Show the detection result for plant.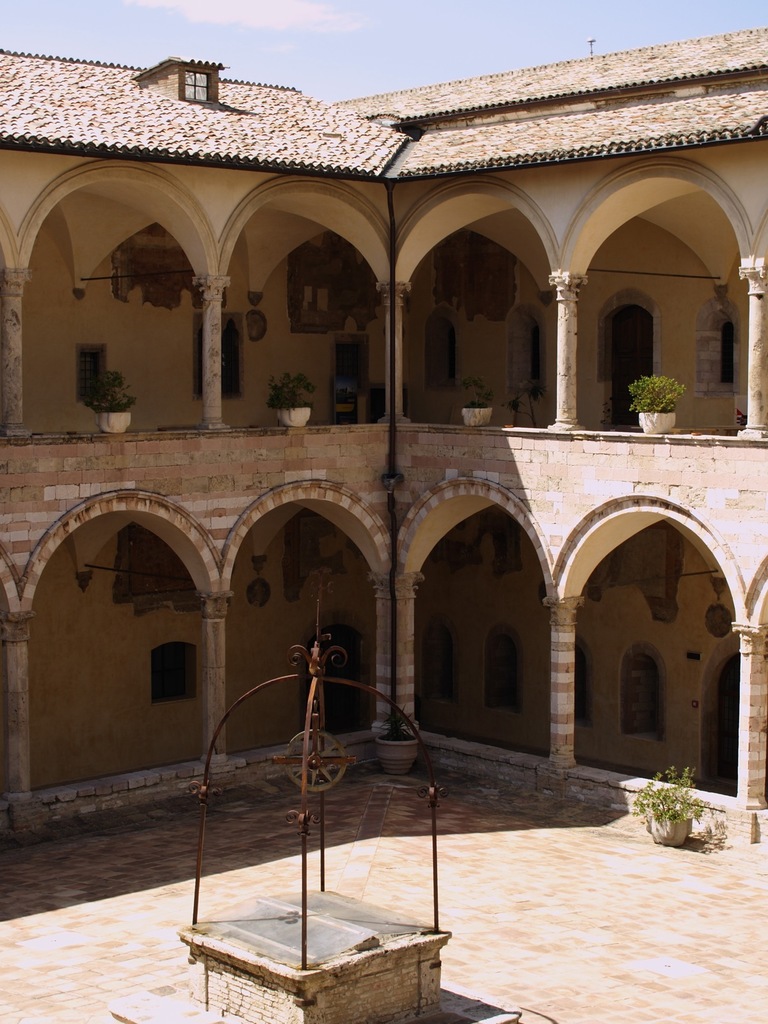
(454,372,496,410).
